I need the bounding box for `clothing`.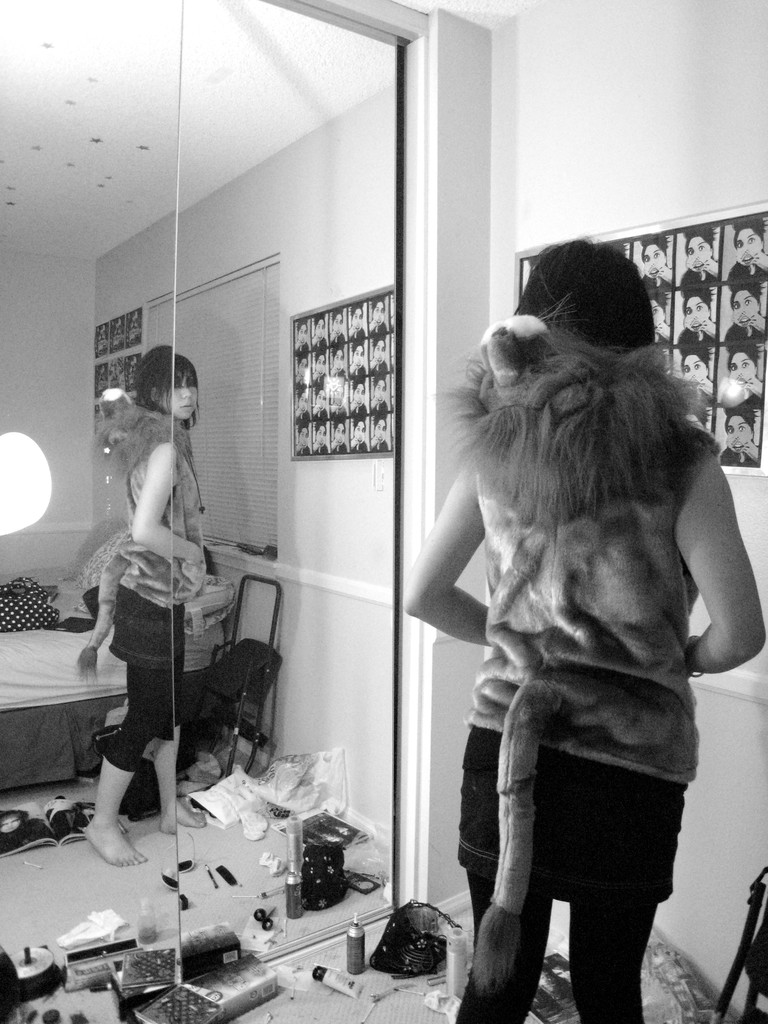
Here it is: <box>97,410,209,778</box>.
